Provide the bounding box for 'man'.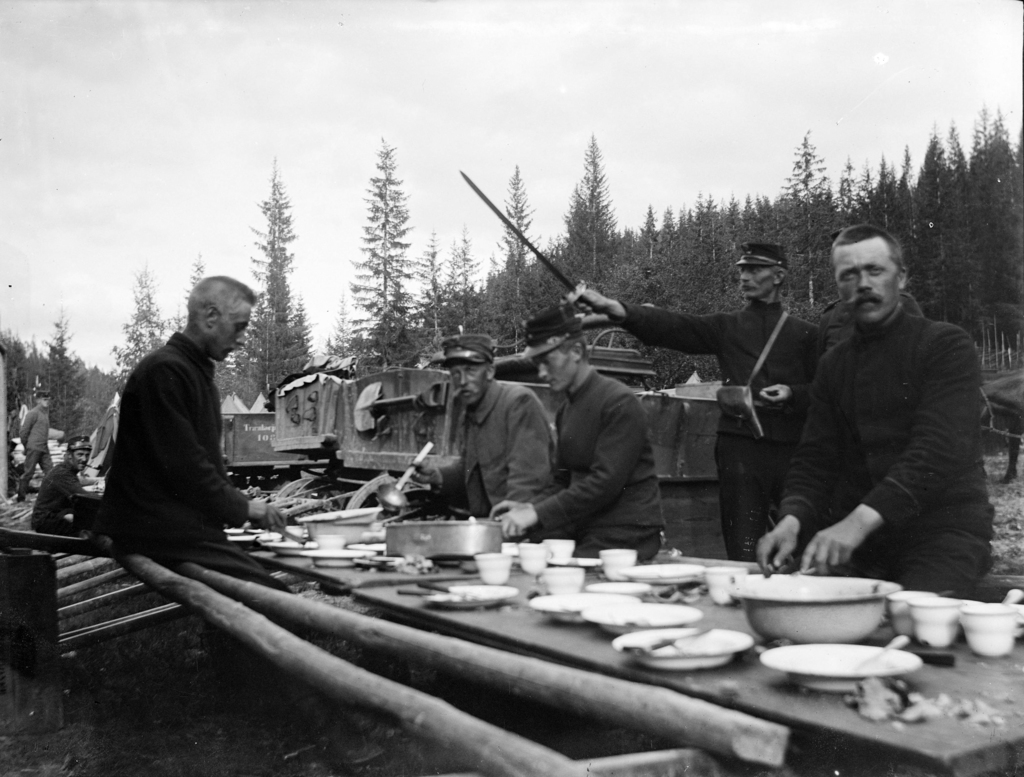
bbox(13, 391, 58, 504).
